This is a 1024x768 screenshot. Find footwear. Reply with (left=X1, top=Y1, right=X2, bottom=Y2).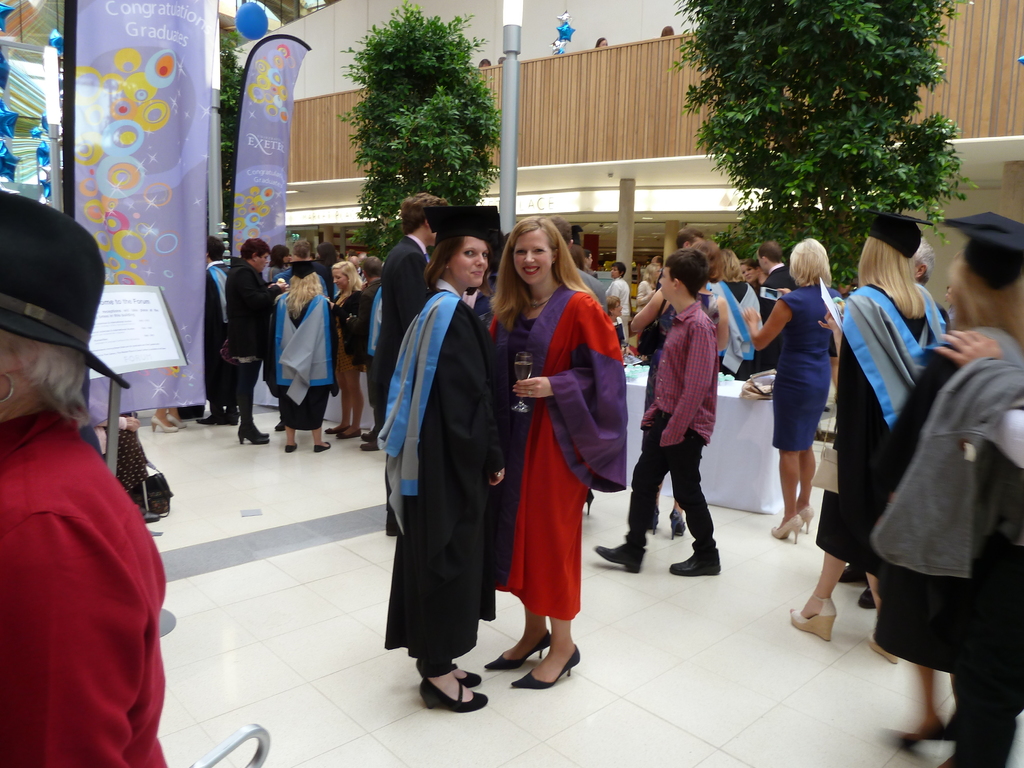
(left=360, top=436, right=383, bottom=454).
